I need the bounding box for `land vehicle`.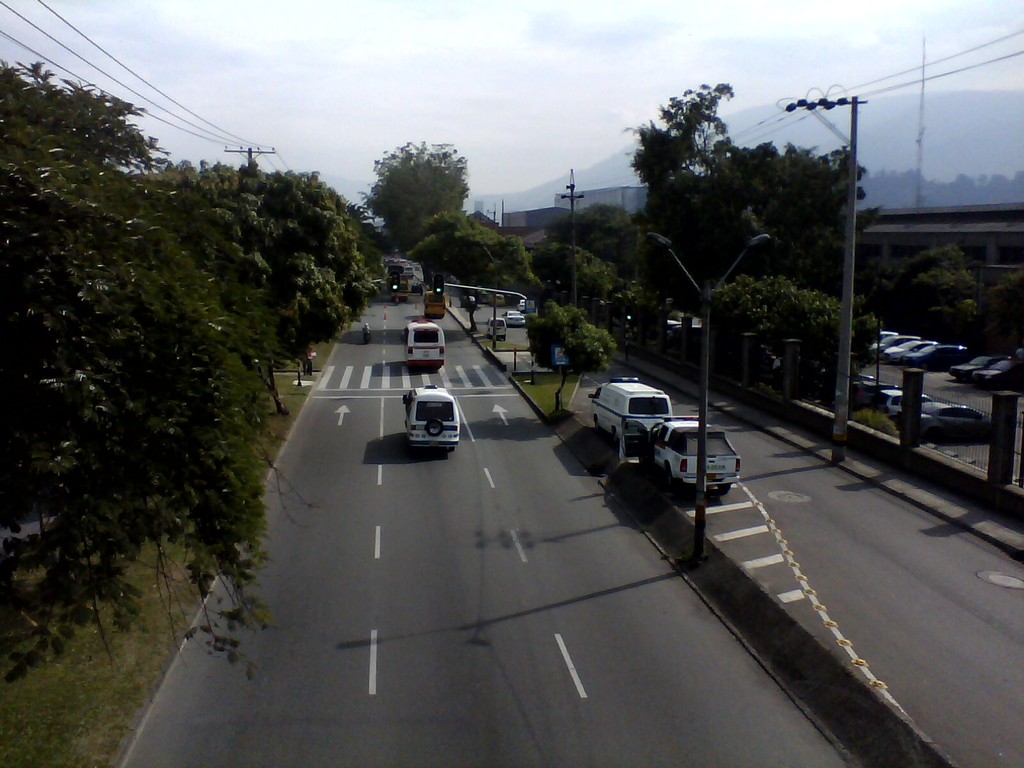
Here it is: [888, 337, 946, 362].
